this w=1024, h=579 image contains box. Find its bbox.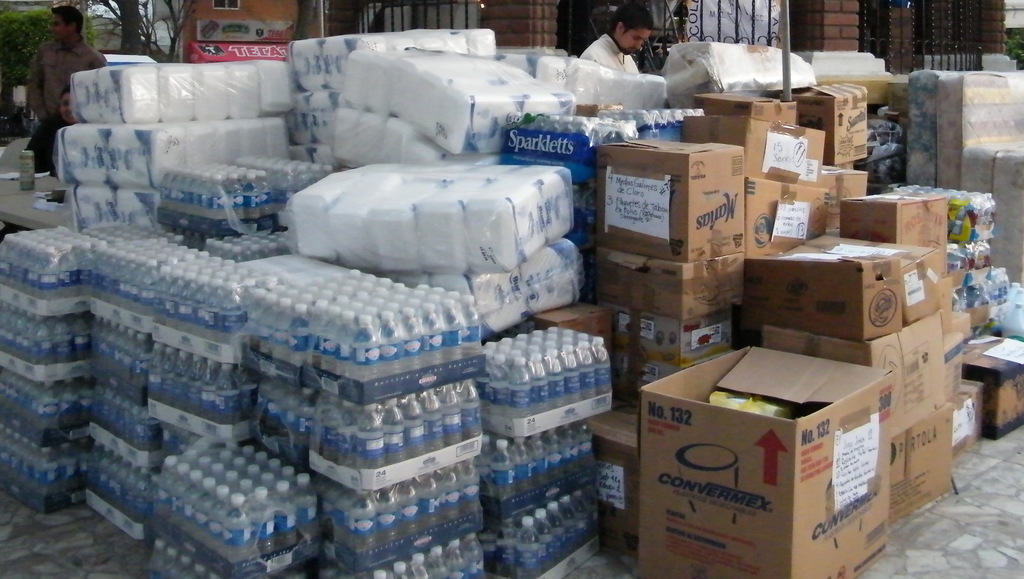
(left=607, top=304, right=744, bottom=412).
